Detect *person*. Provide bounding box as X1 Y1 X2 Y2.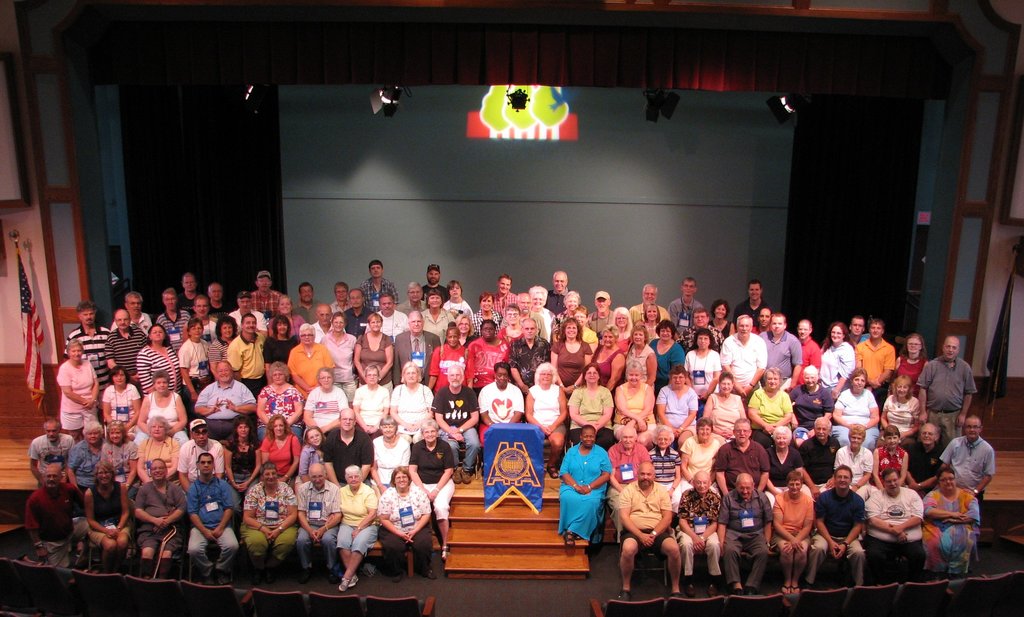
614 360 657 450.
